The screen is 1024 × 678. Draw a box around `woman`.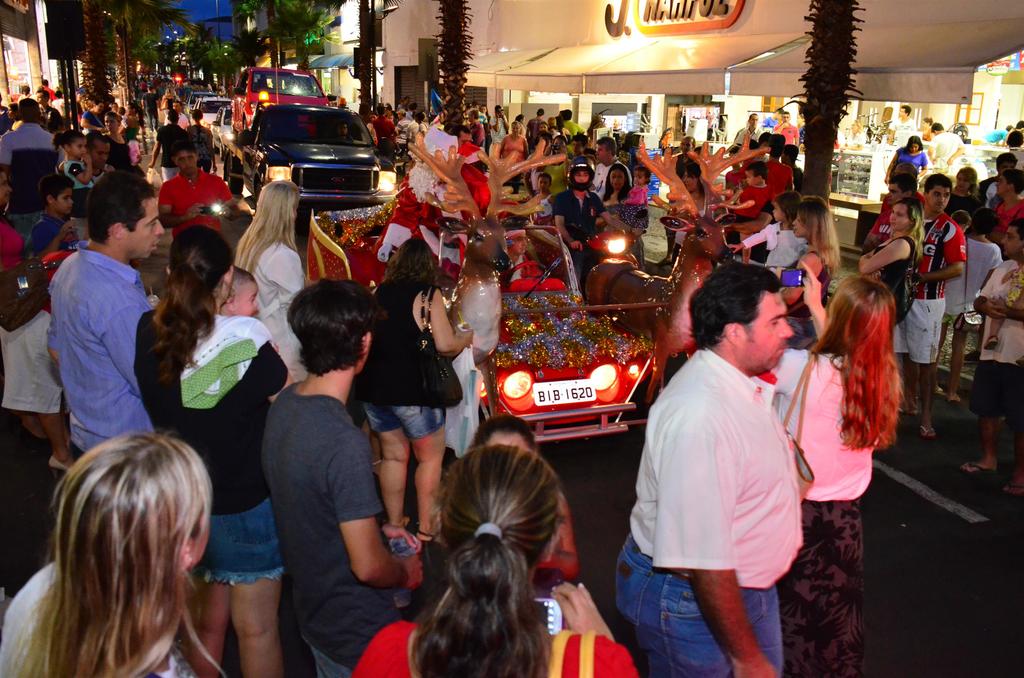
x1=132 y1=226 x2=302 y2=677.
